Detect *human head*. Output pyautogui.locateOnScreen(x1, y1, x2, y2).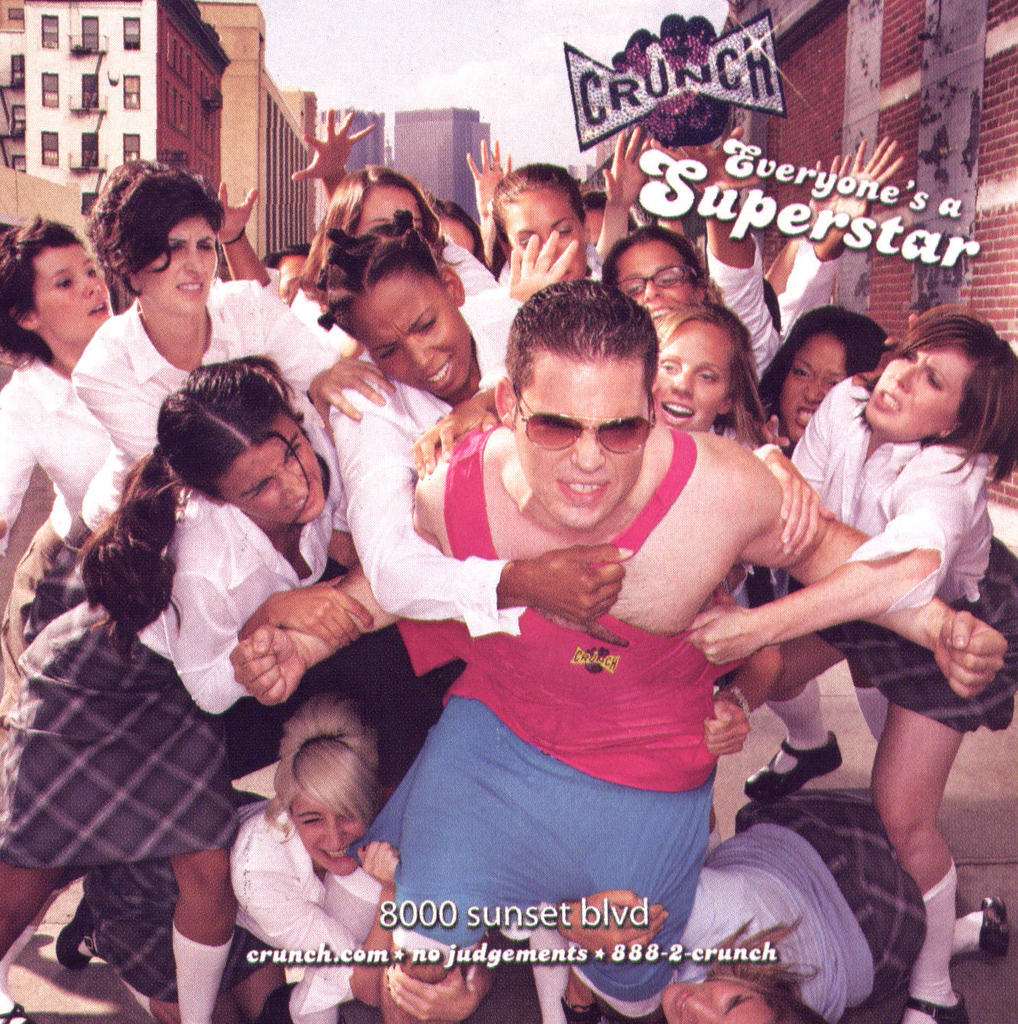
pyautogui.locateOnScreen(428, 201, 486, 266).
